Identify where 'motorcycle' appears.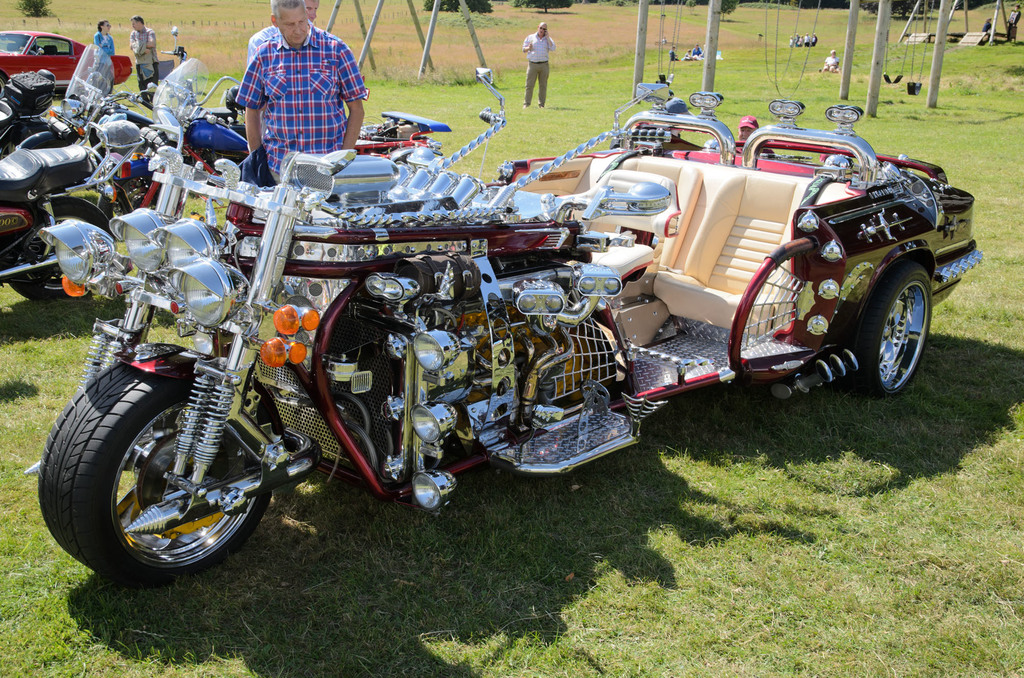
Appears at <bbox>1, 69, 145, 297</bbox>.
